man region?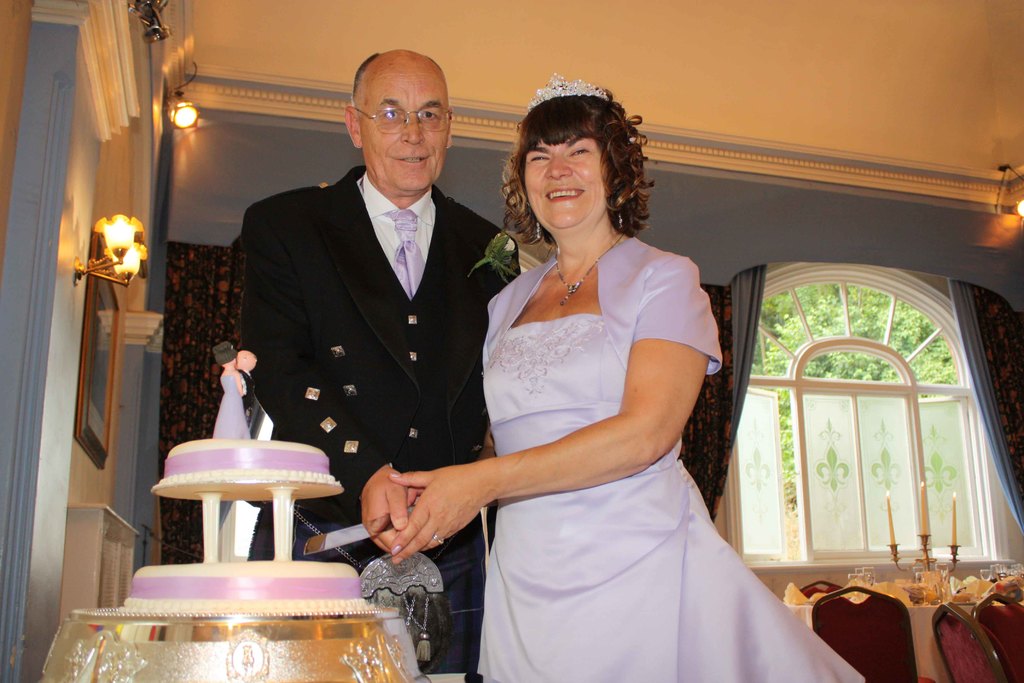
rect(227, 60, 504, 580)
